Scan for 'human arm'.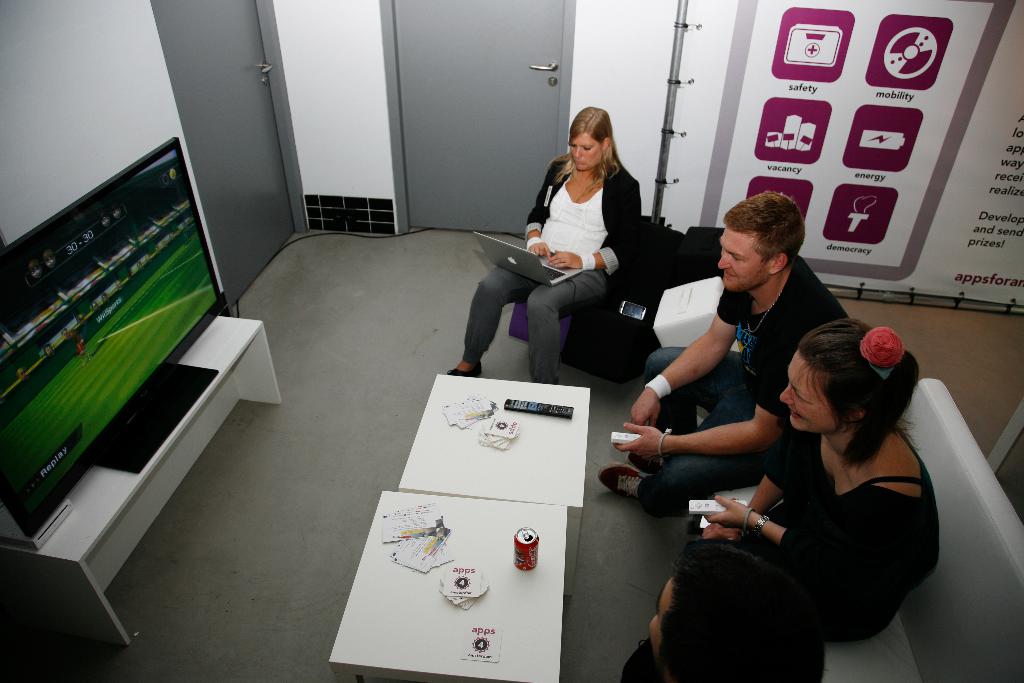
Scan result: x1=615 y1=338 x2=790 y2=456.
